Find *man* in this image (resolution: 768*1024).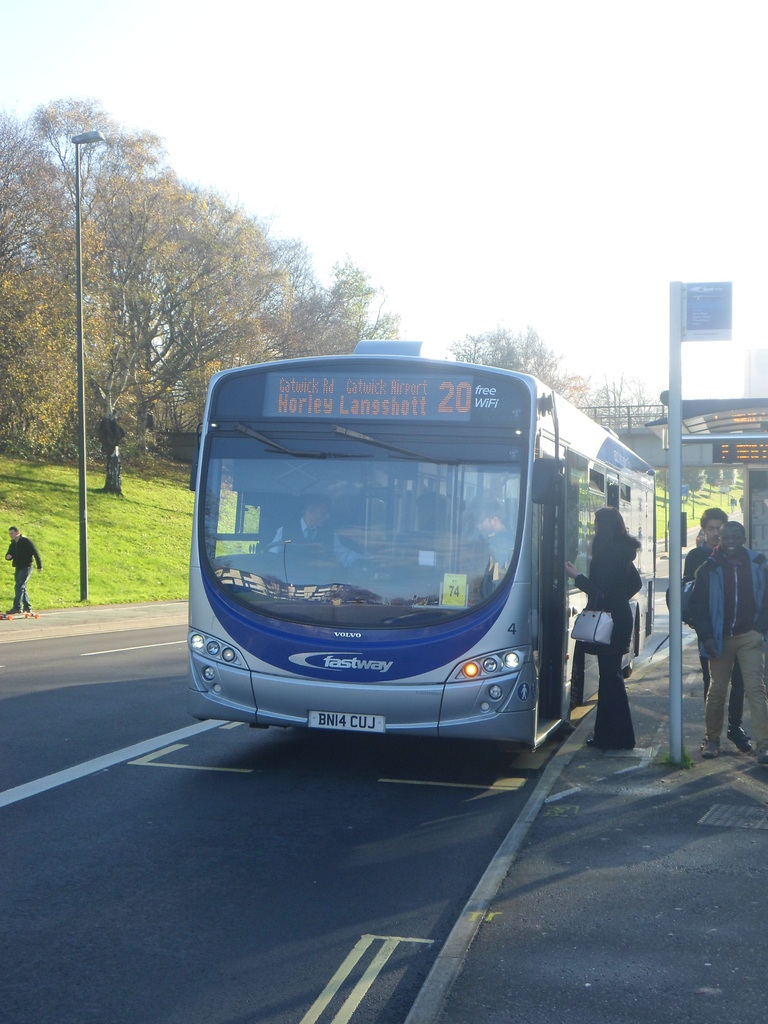
2/524/44/620.
